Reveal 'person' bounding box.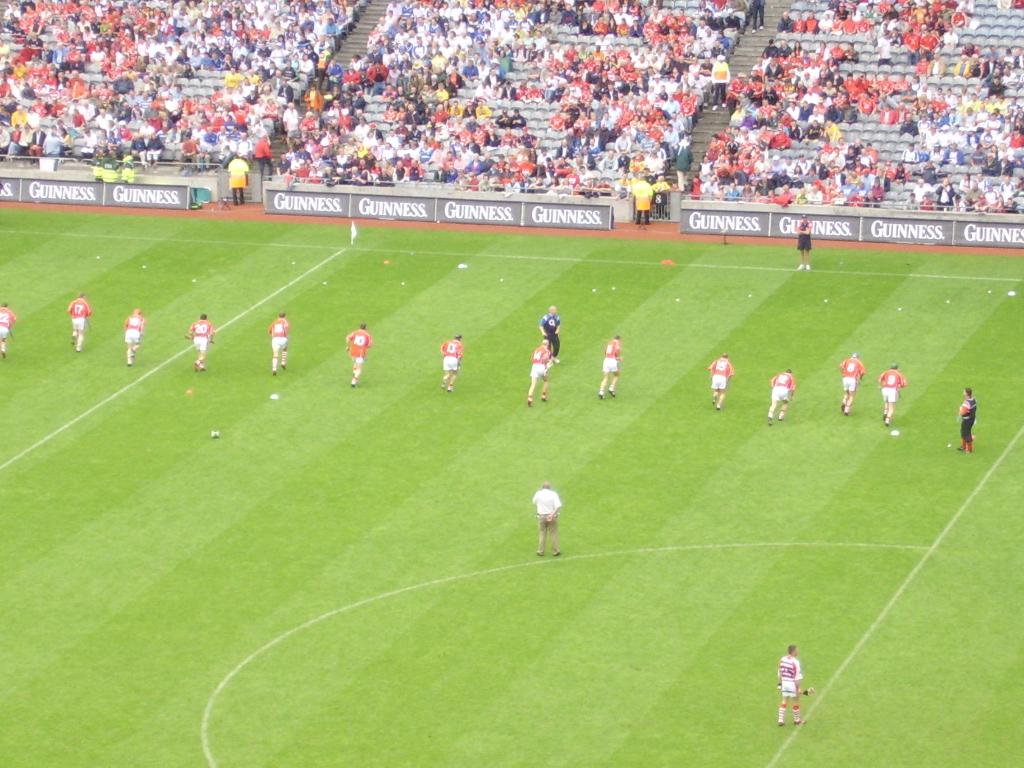
Revealed: x1=120, y1=308, x2=144, y2=371.
